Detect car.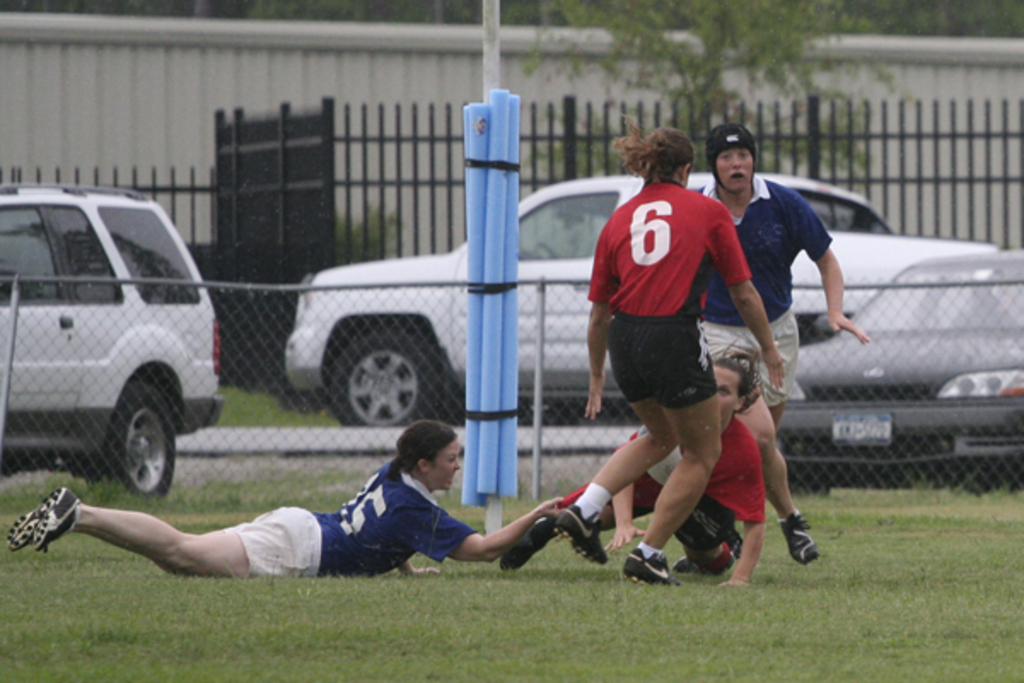
Detected at (777,249,1022,495).
